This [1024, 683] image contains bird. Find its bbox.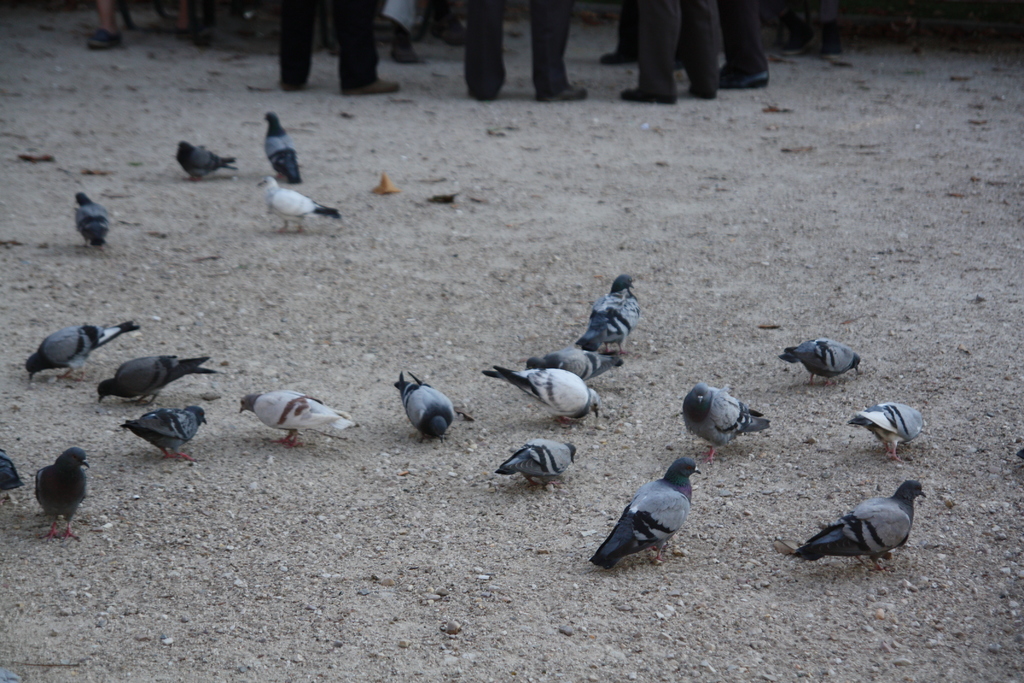
[x1=21, y1=447, x2=86, y2=536].
